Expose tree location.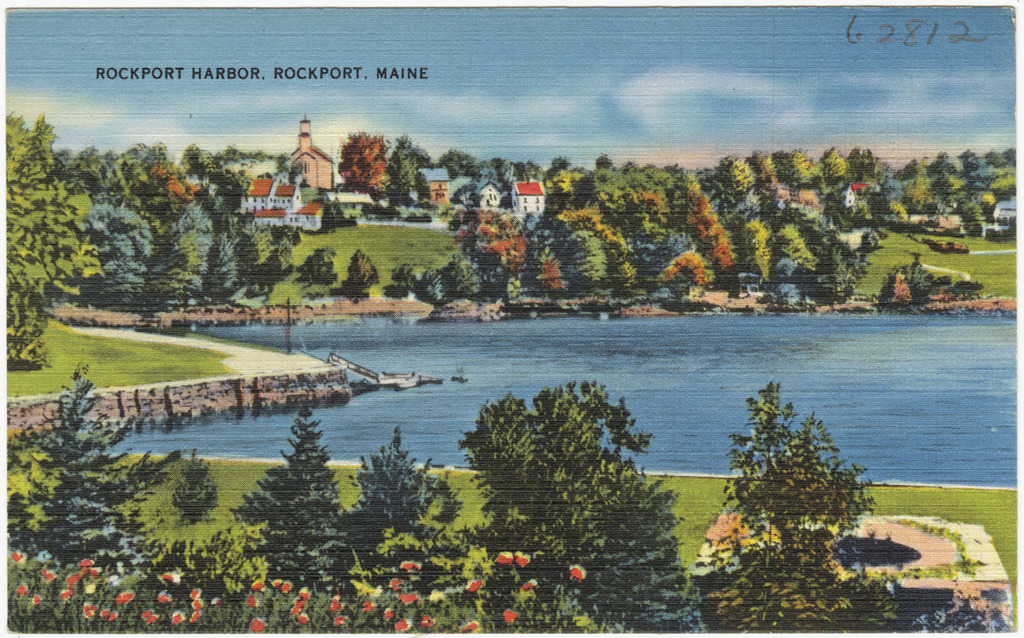
Exposed at locate(819, 148, 848, 183).
